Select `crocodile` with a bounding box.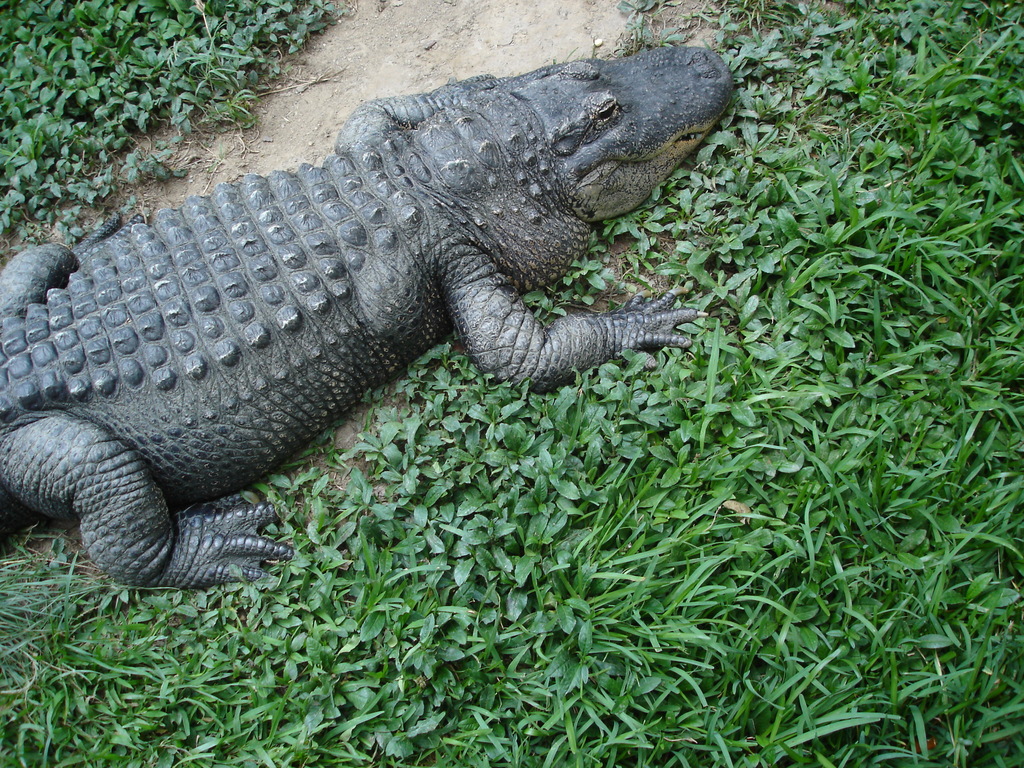
{"left": 0, "top": 42, "right": 735, "bottom": 595}.
